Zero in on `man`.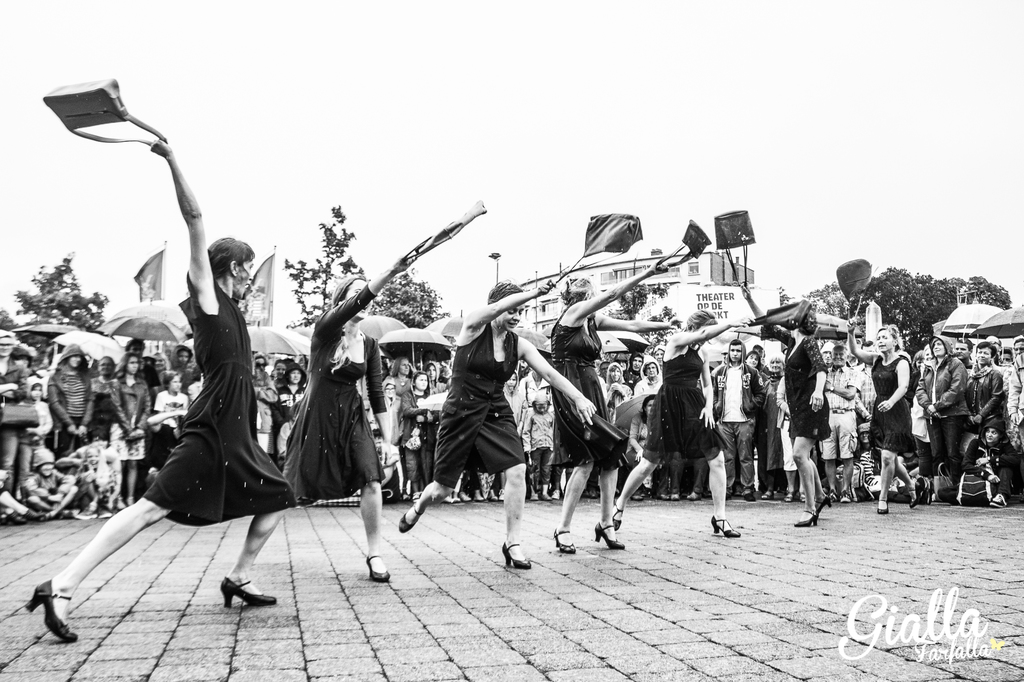
Zeroed in: <bbox>813, 340, 865, 505</bbox>.
